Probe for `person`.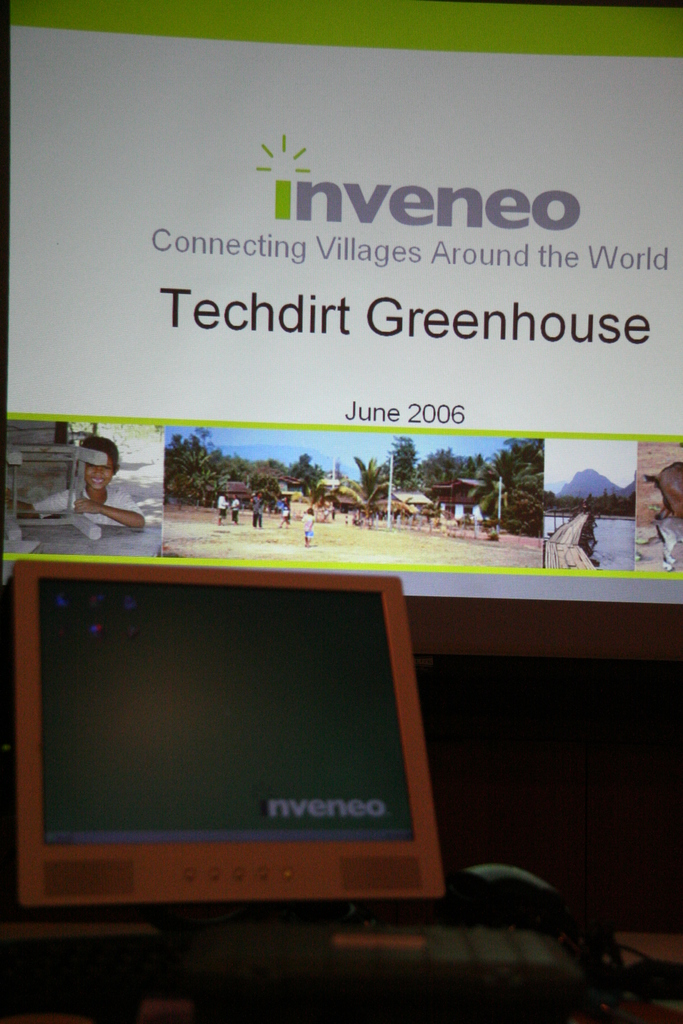
Probe result: 279:493:292:531.
